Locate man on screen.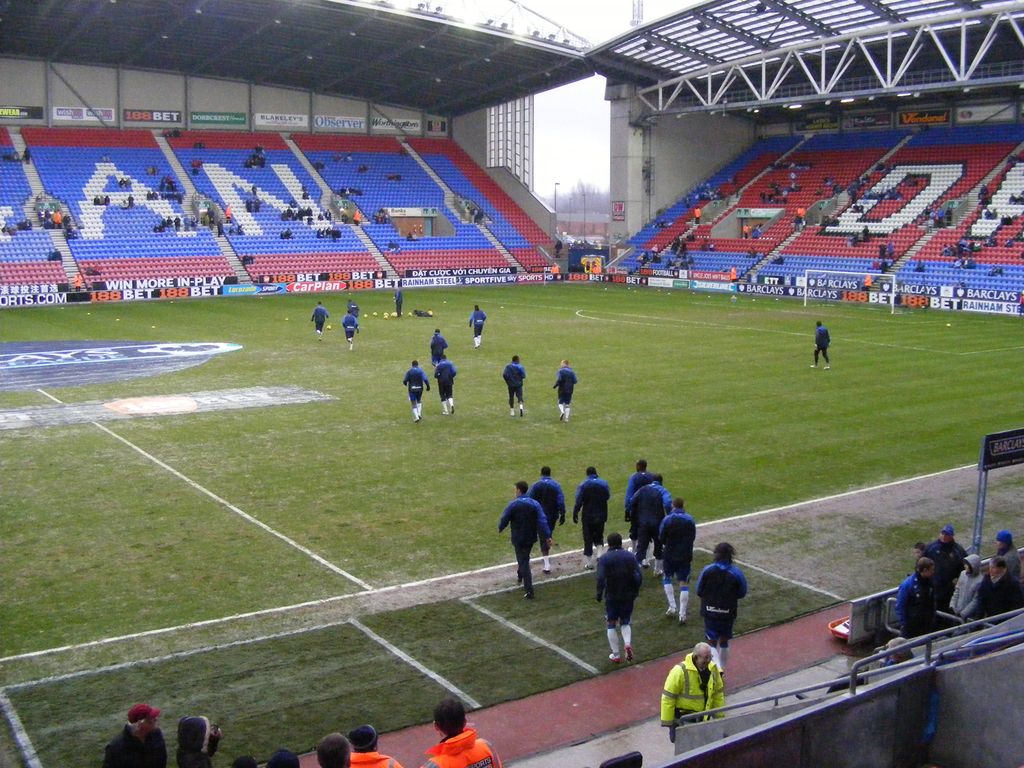
On screen at (x1=695, y1=543, x2=747, y2=676).
